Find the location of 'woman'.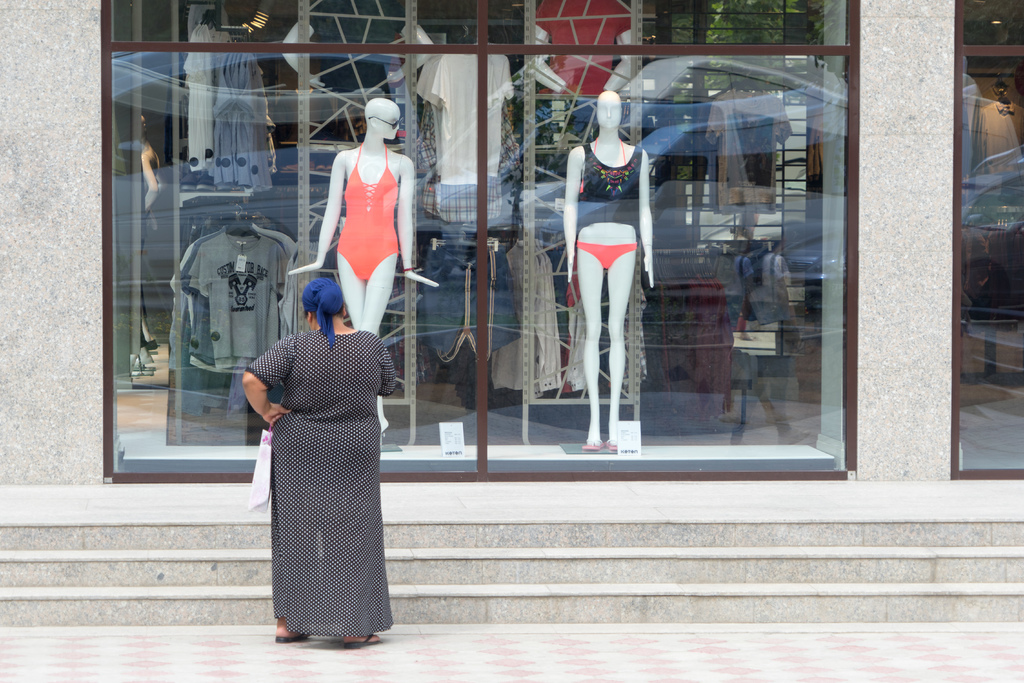
Location: bbox=(287, 95, 437, 447).
